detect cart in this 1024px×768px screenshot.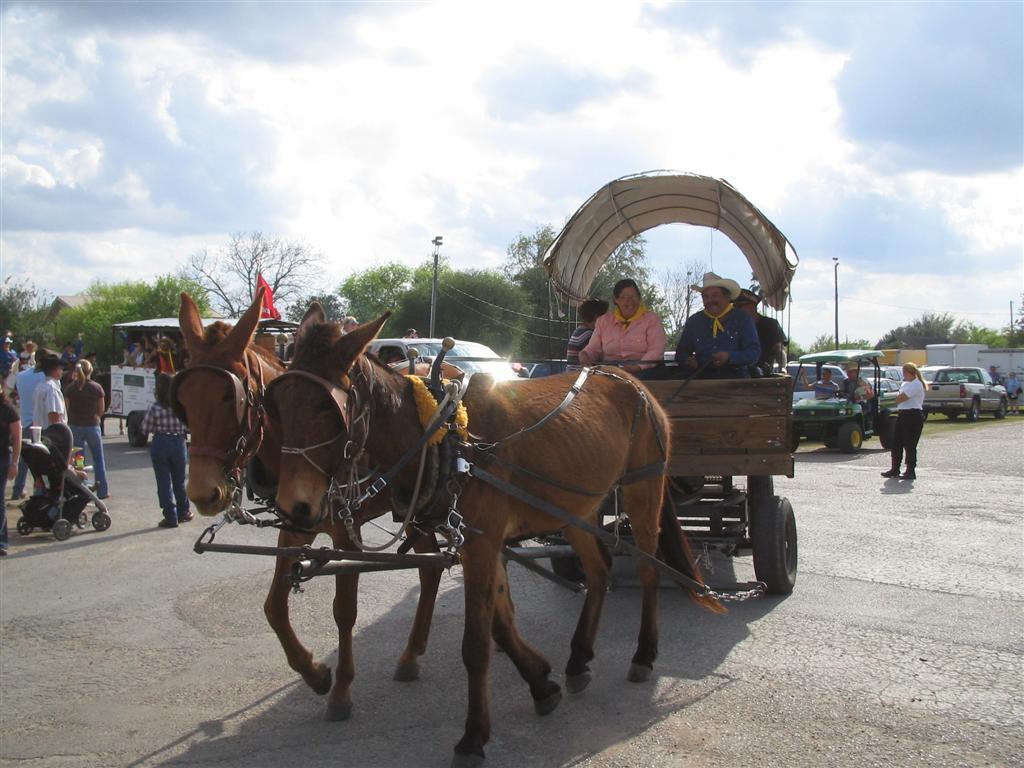
Detection: Rect(790, 347, 897, 455).
